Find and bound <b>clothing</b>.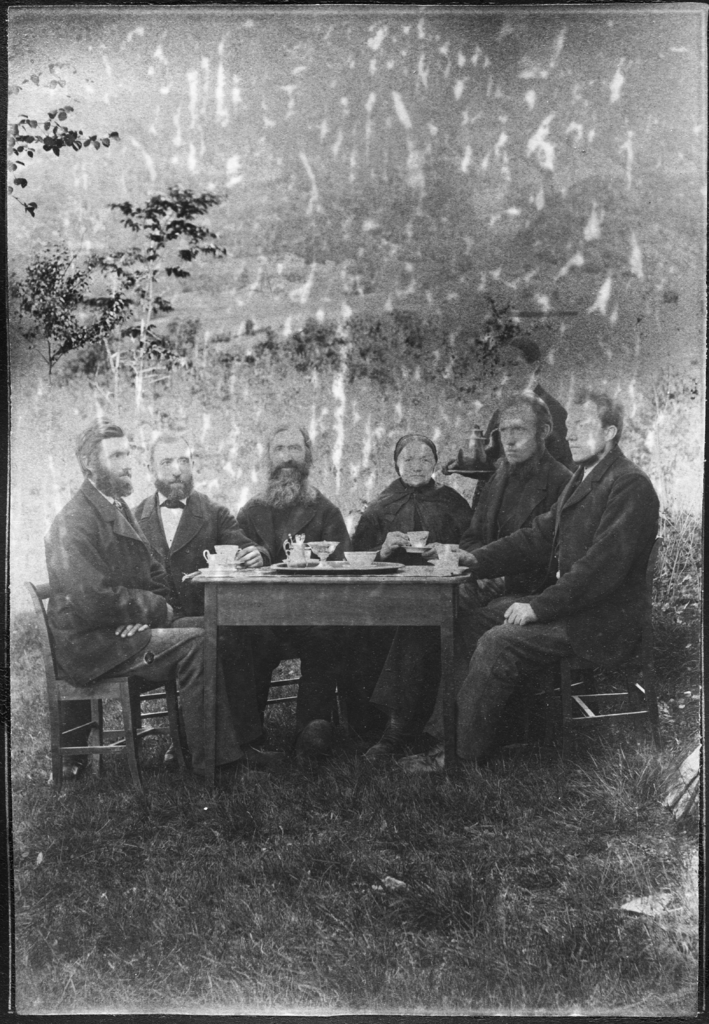
Bound: 127:483:269:620.
